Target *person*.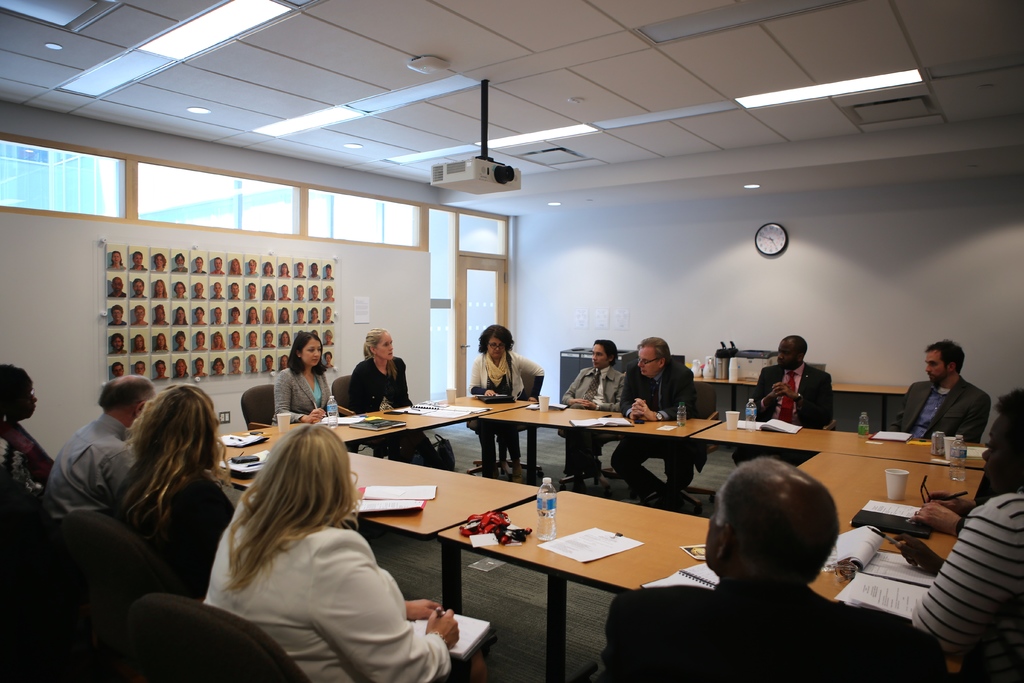
Target region: 555 335 635 485.
